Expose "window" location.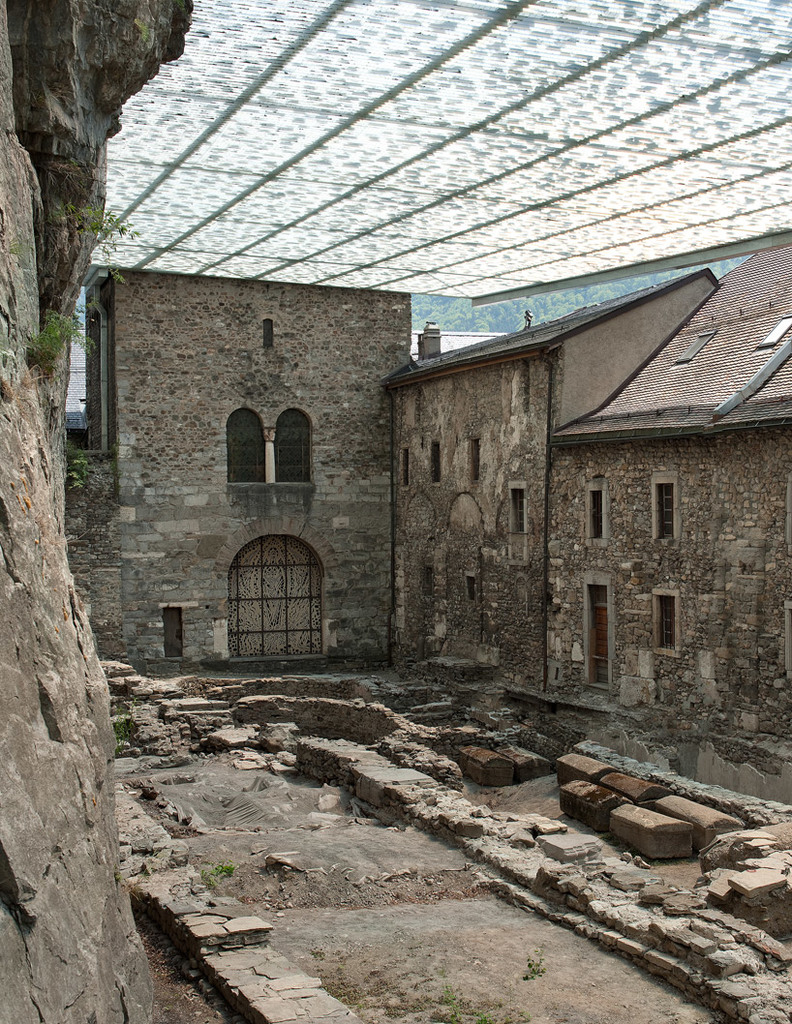
Exposed at <box>158,605,183,658</box>.
